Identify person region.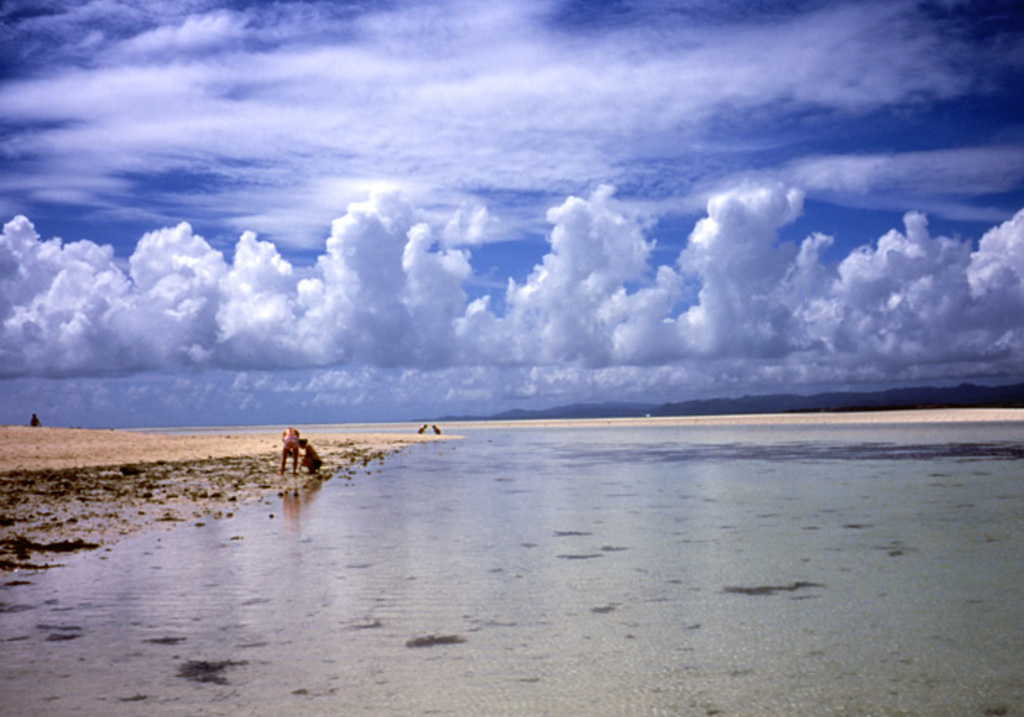
Region: (297, 435, 323, 477).
